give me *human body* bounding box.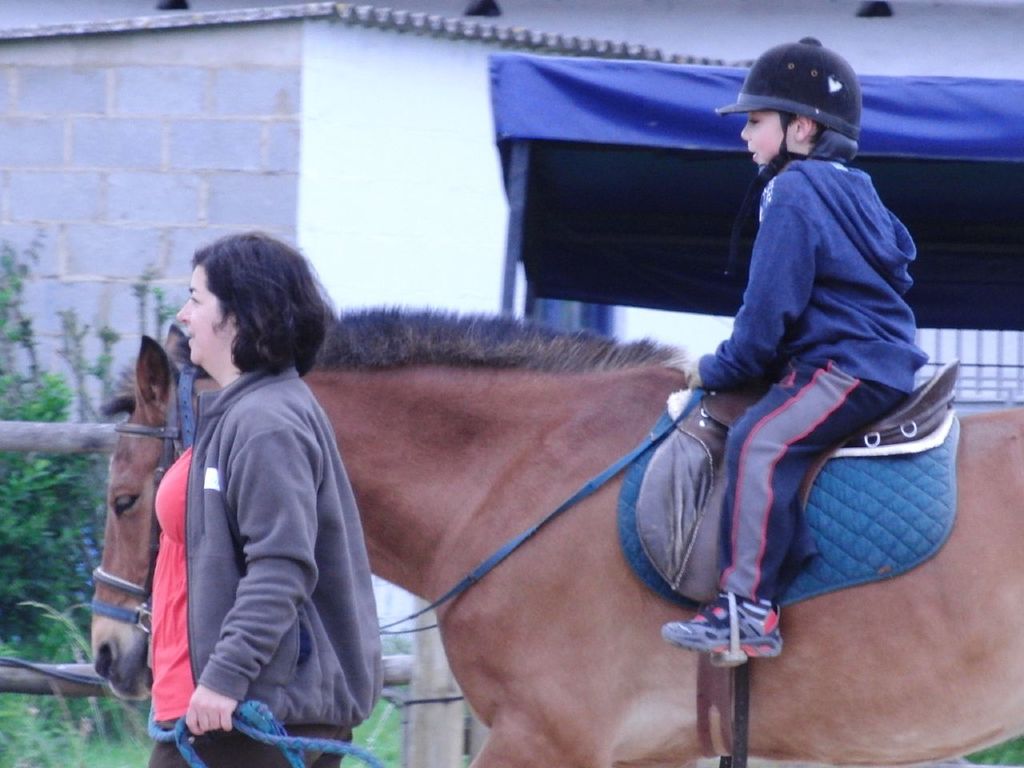
[654,149,915,658].
